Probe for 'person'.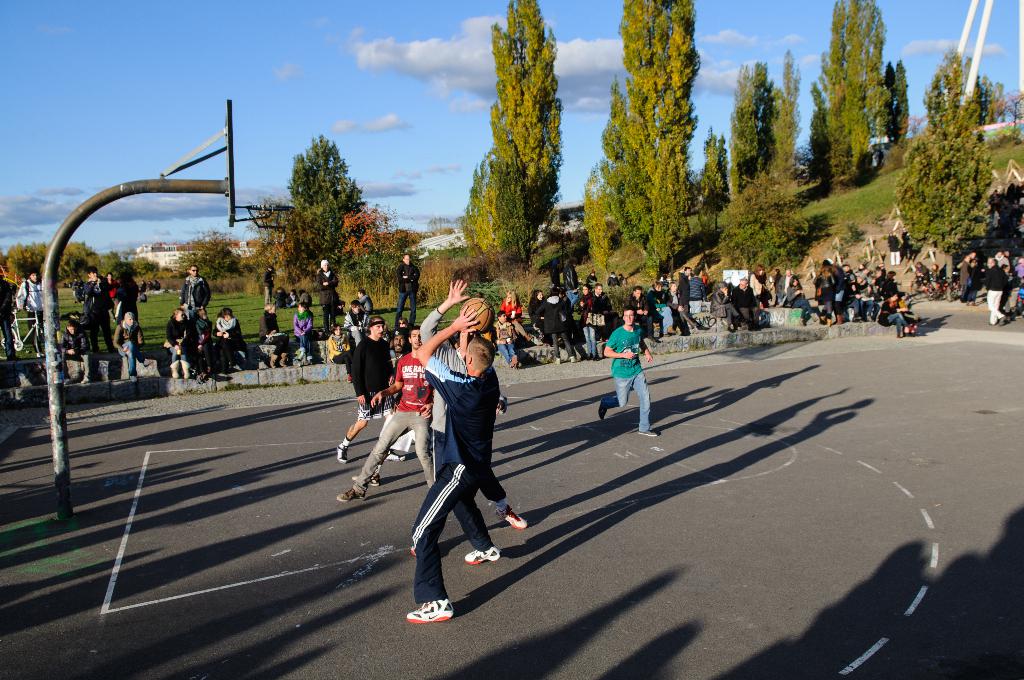
Probe result: bbox=[666, 282, 700, 332].
